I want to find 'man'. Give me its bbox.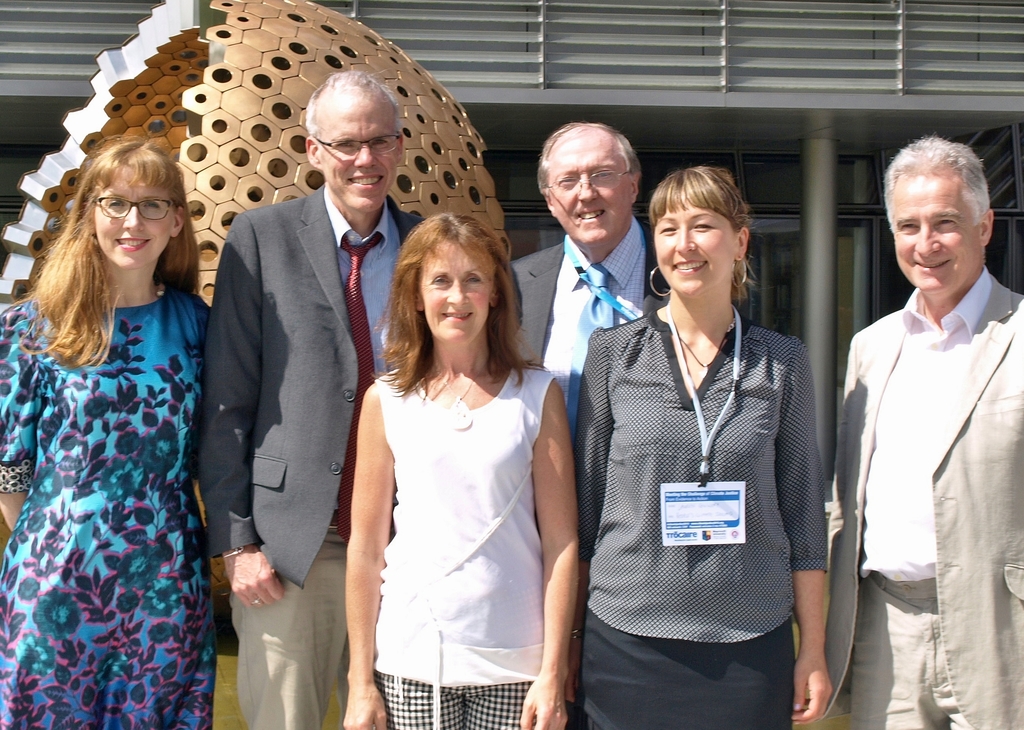
locate(192, 71, 432, 729).
